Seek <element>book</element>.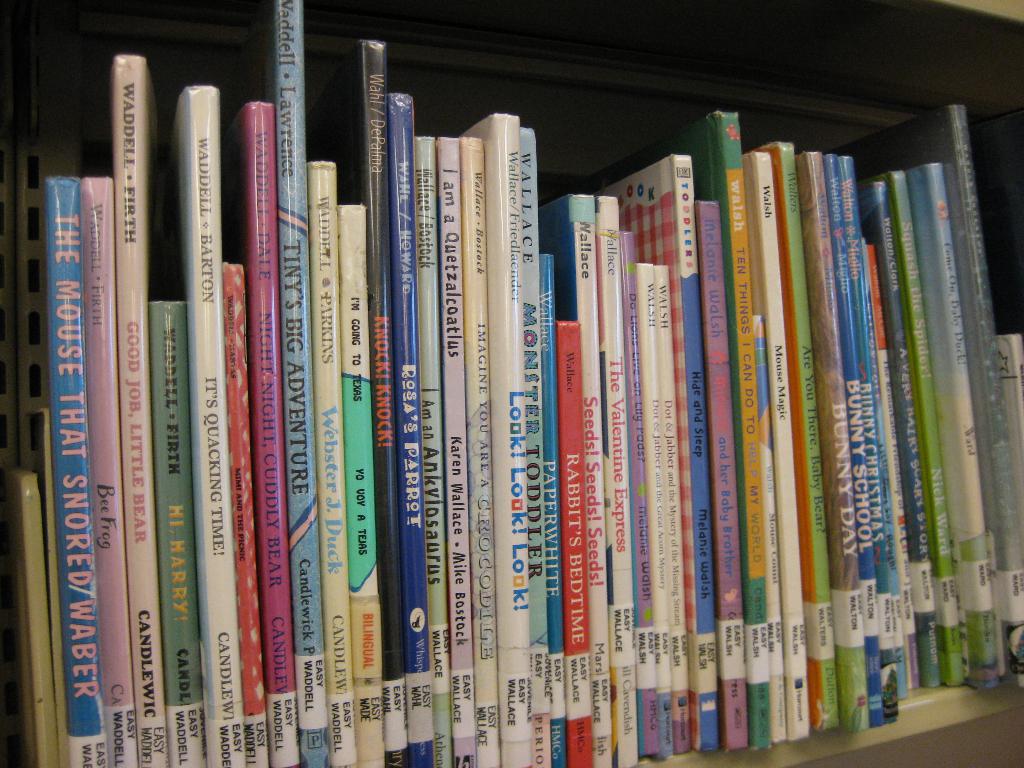
x1=996, y1=329, x2=1023, y2=700.
